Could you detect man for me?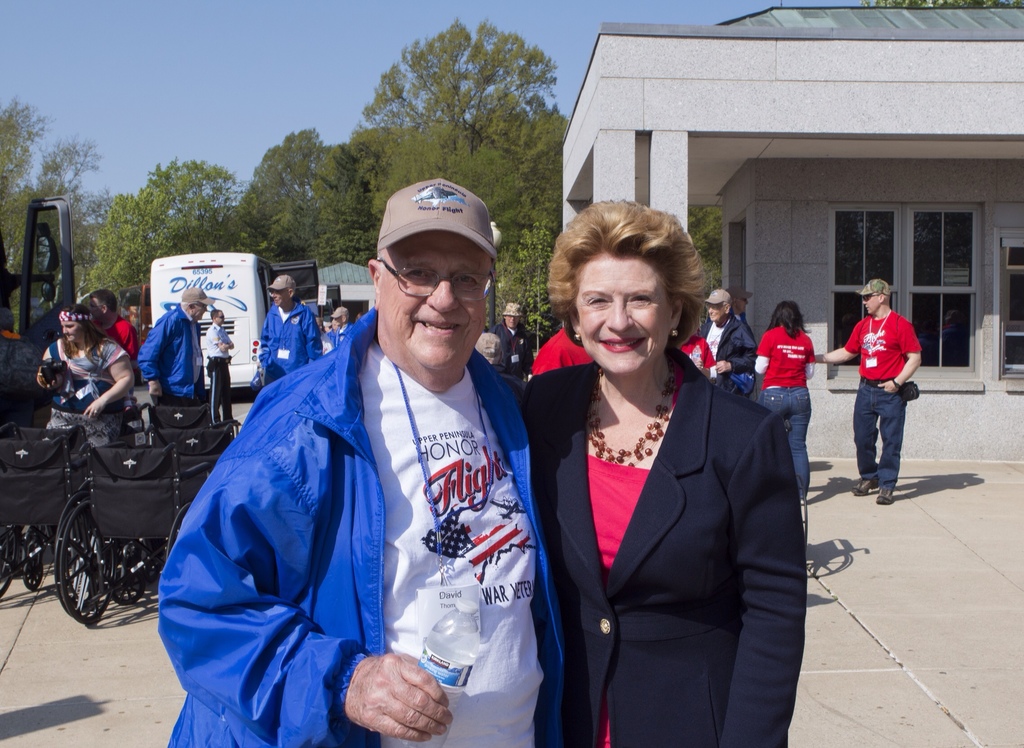
Detection result: [x1=806, y1=280, x2=920, y2=506].
